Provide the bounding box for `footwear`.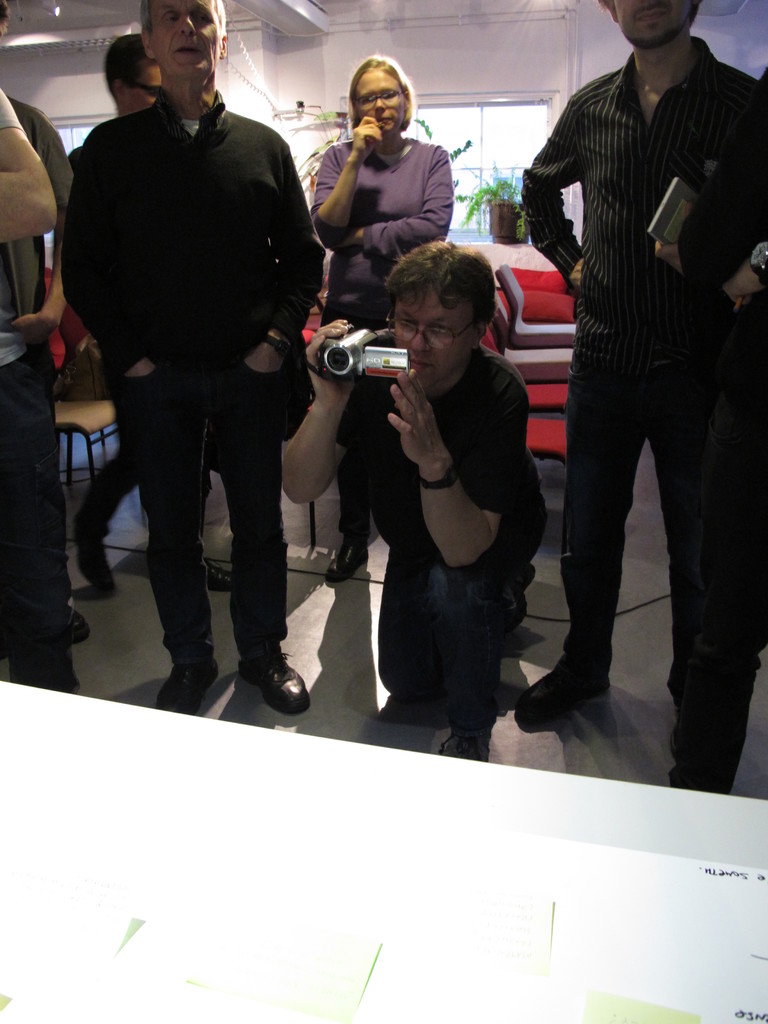
box=[513, 664, 613, 721].
